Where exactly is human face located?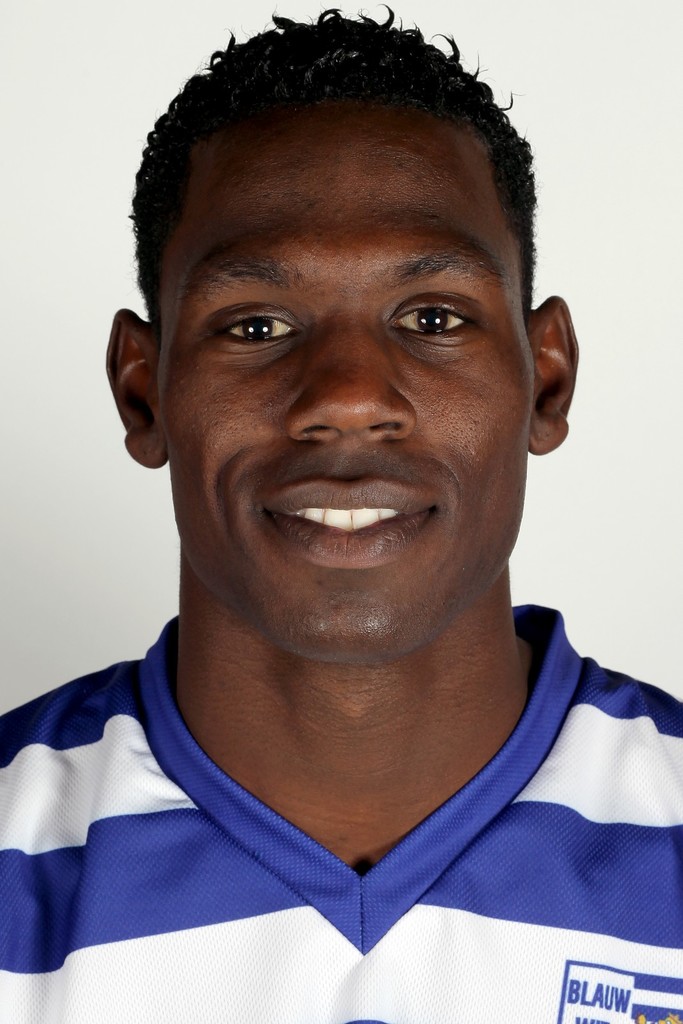
Its bounding box is 141,102,543,657.
